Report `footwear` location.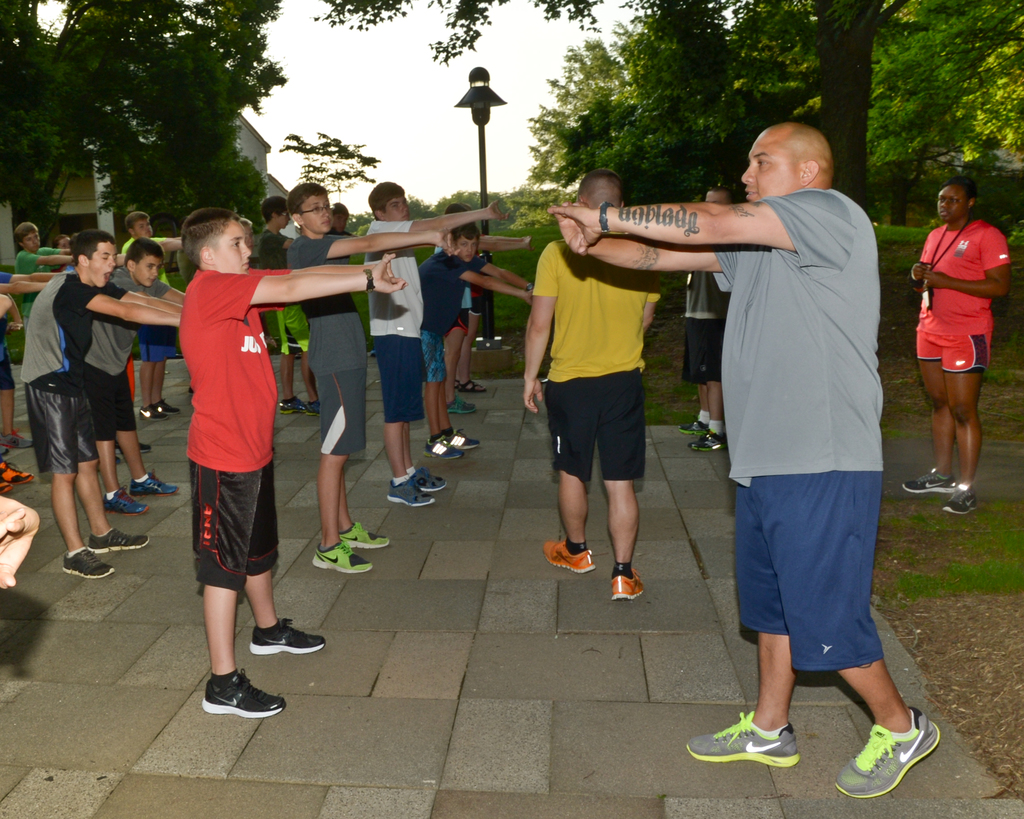
Report: (138, 407, 159, 423).
